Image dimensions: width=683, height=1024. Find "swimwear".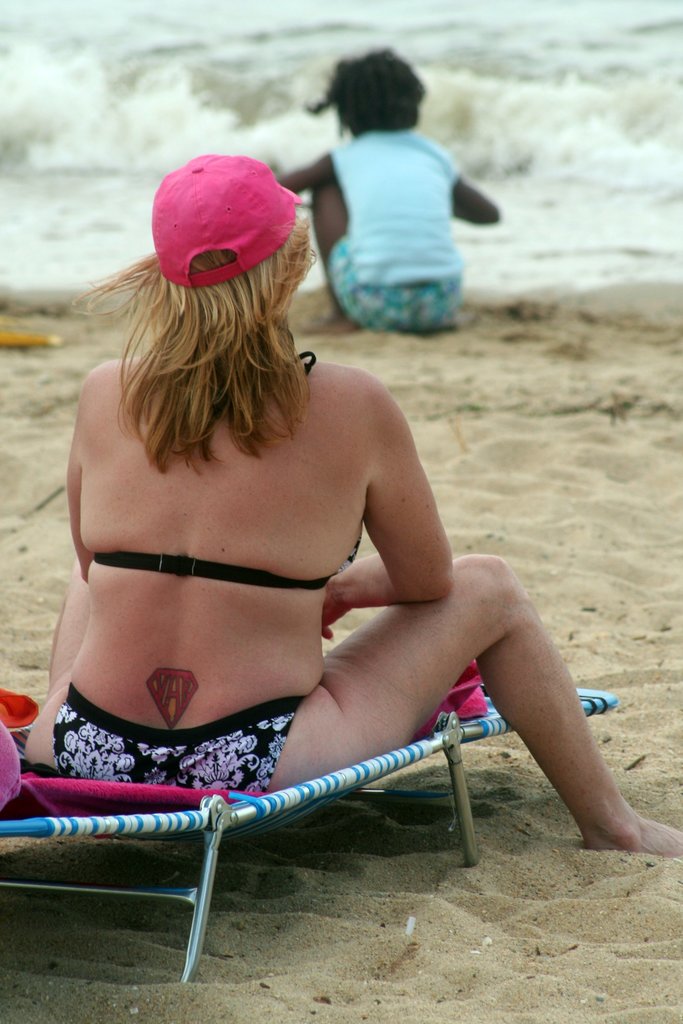
94,353,357,587.
